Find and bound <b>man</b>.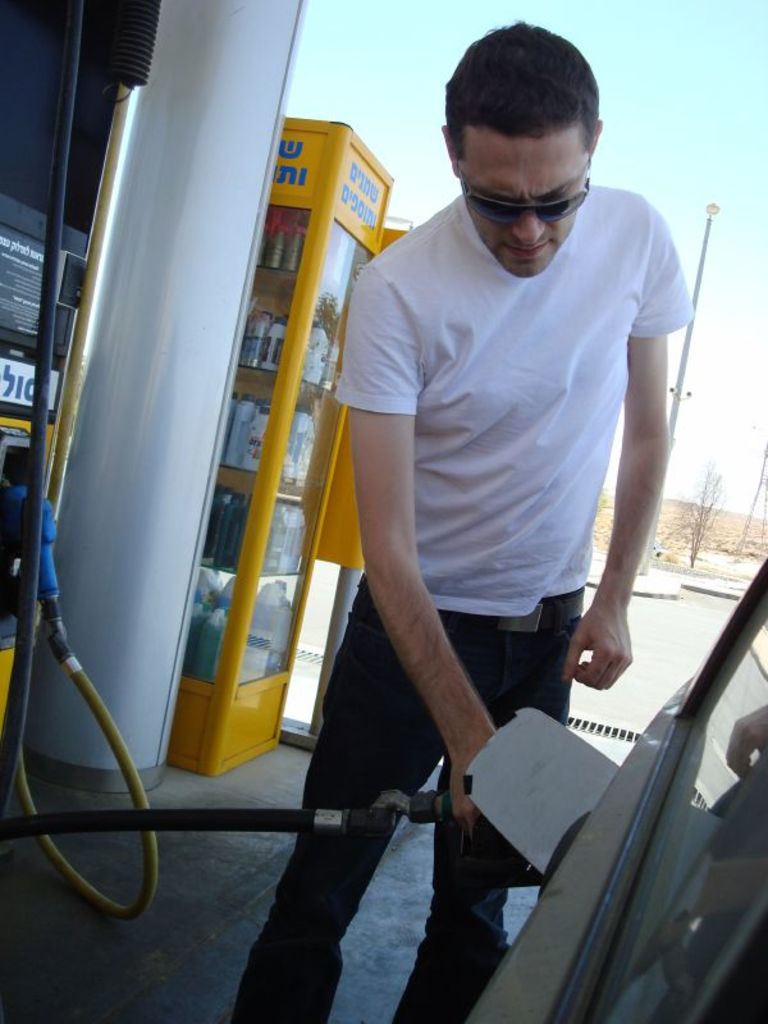
Bound: region(192, 49, 675, 931).
